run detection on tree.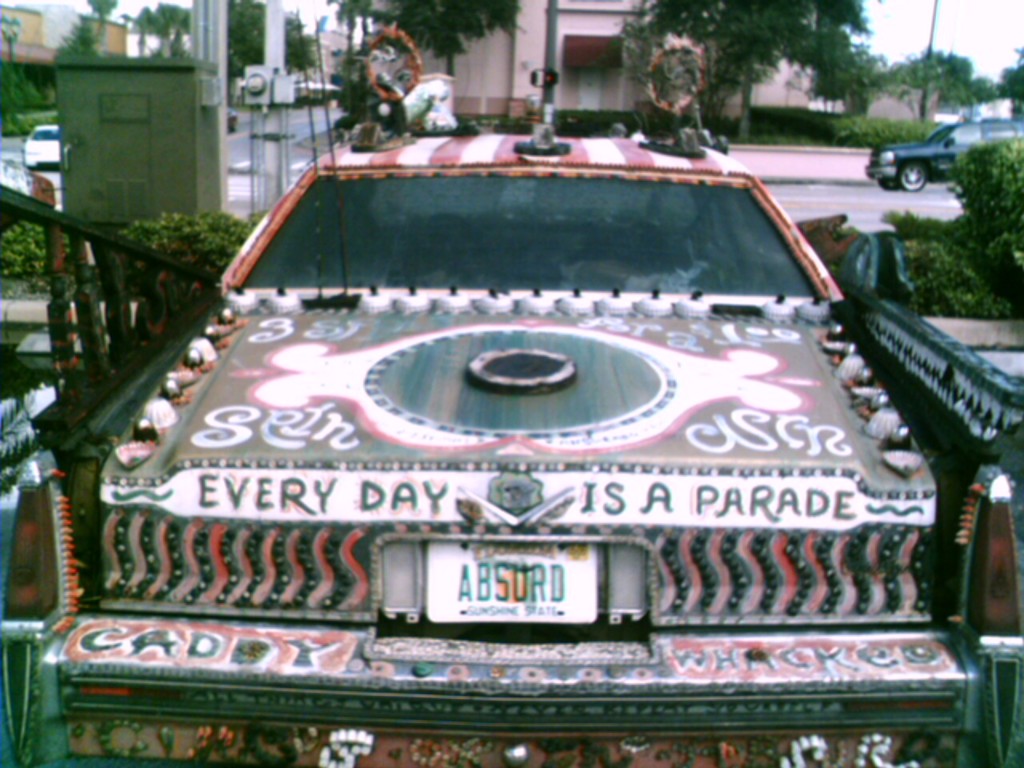
Result: 90, 0, 116, 26.
